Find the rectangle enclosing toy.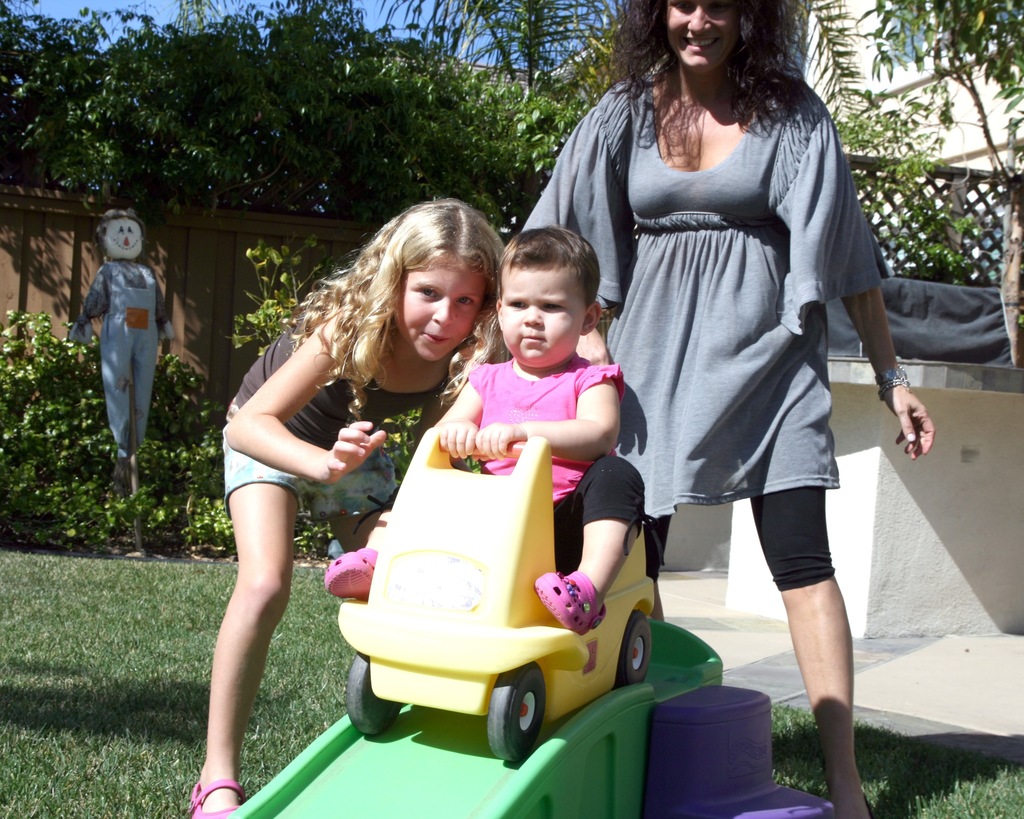
bbox(68, 207, 174, 471).
